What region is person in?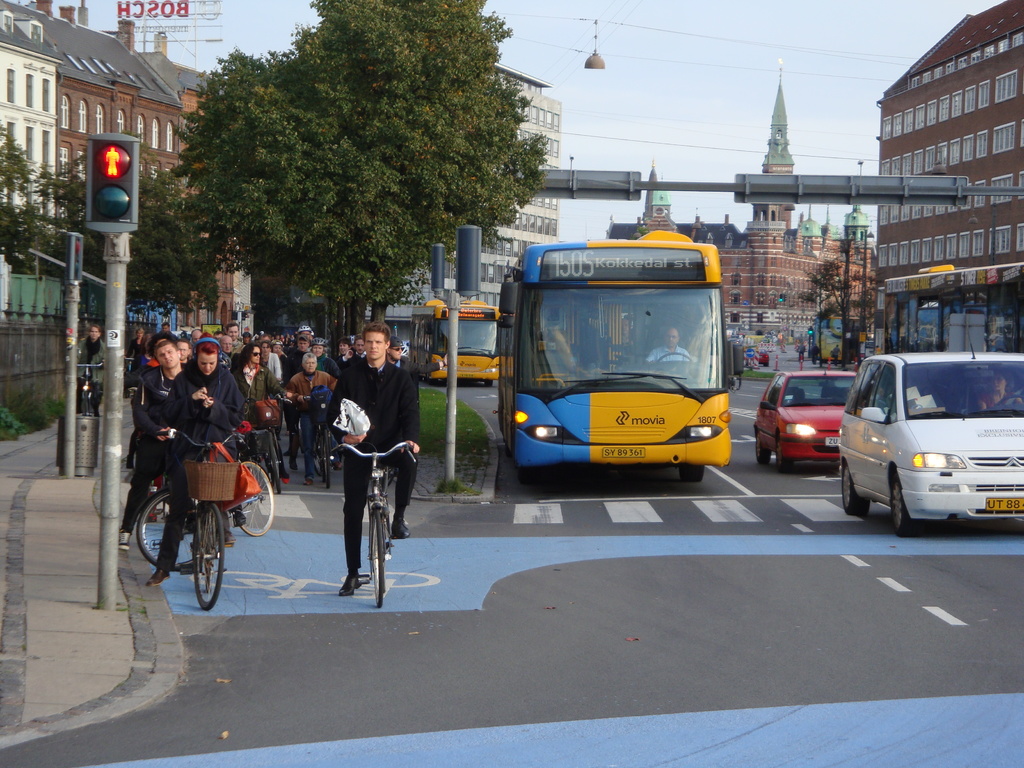
120,335,189,529.
